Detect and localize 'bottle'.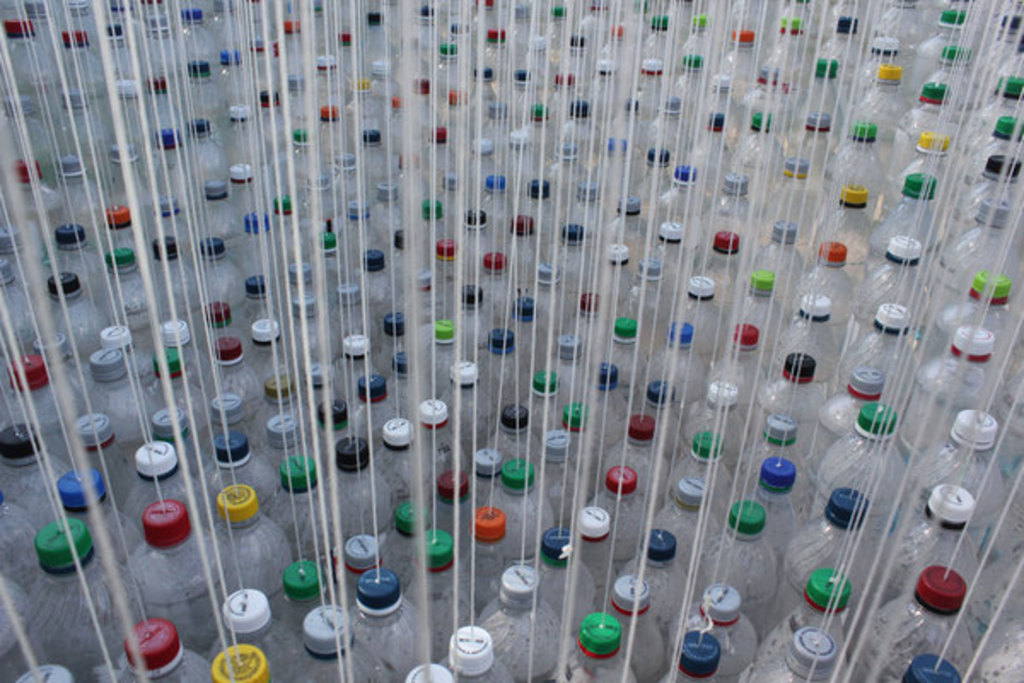
Localized at bbox=[108, 77, 159, 152].
